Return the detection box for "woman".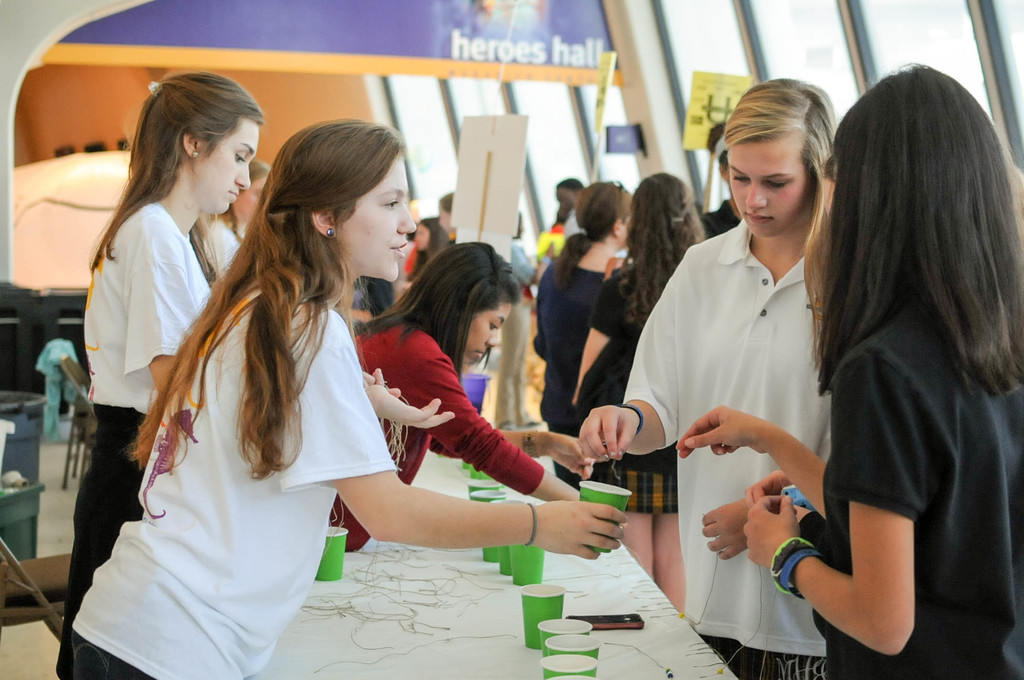
BBox(673, 60, 1023, 679).
